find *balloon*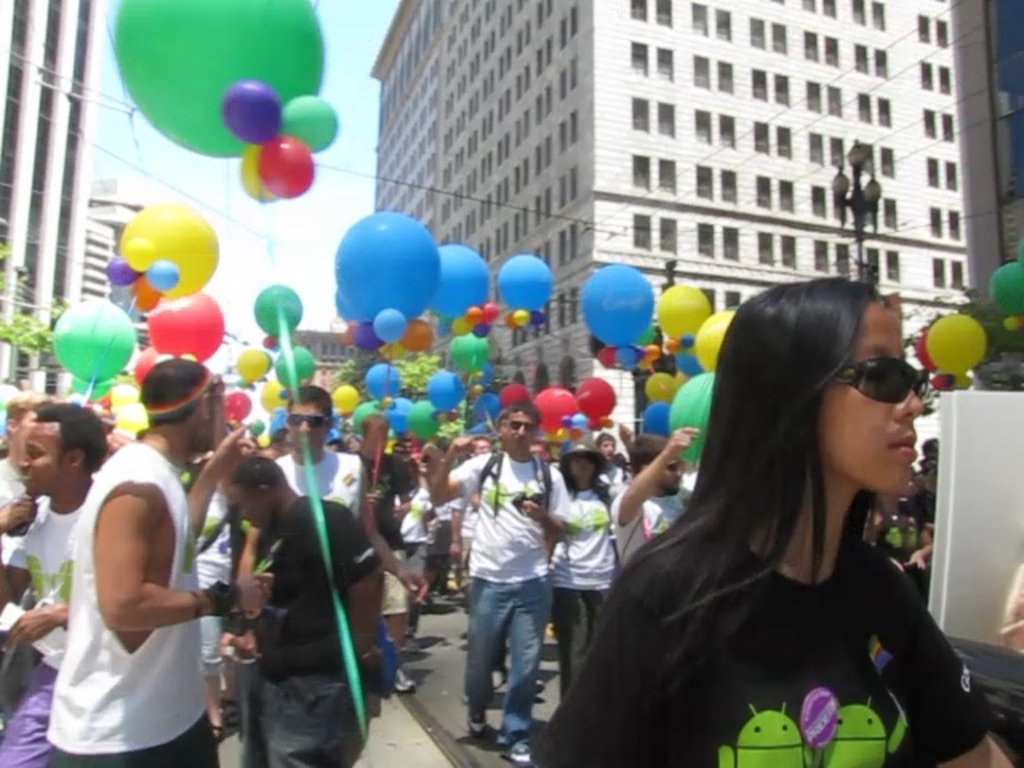
BBox(670, 370, 717, 461)
